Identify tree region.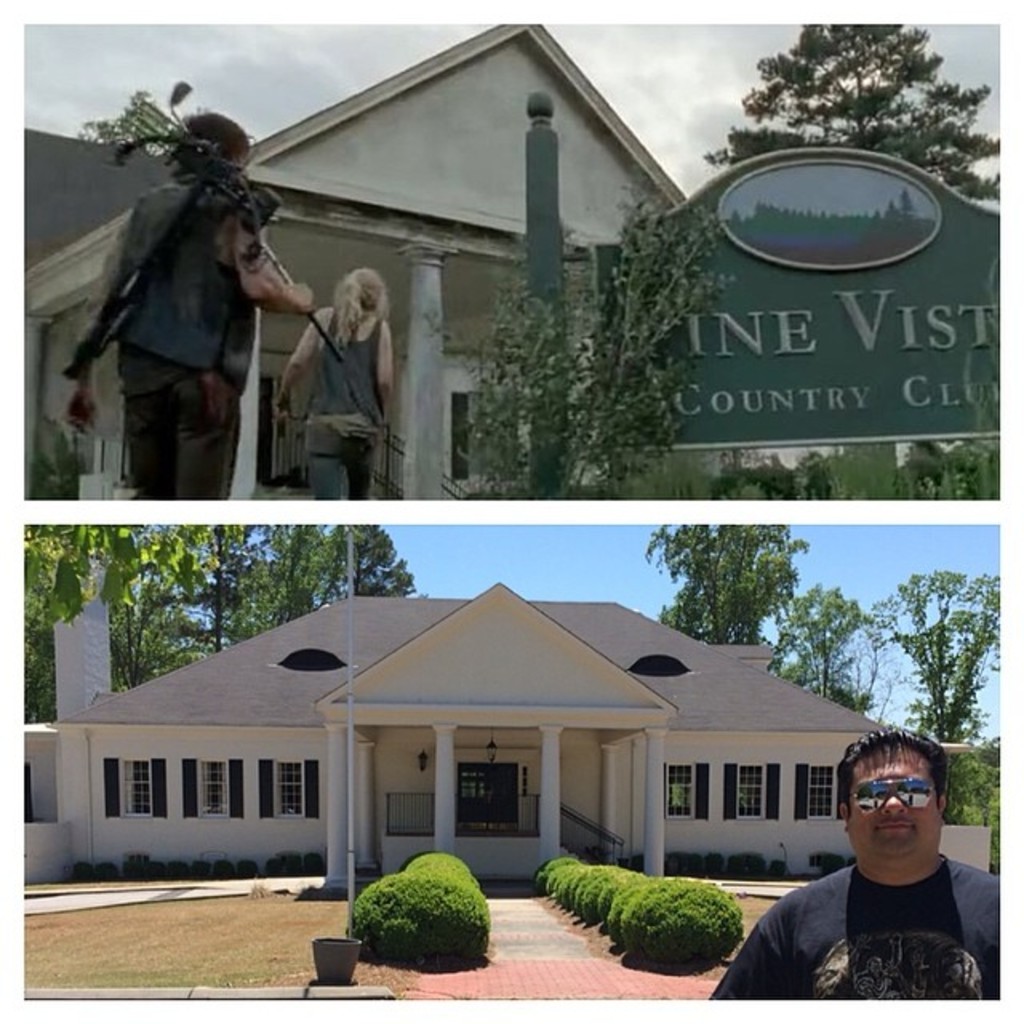
Region: <box>104,554,205,664</box>.
